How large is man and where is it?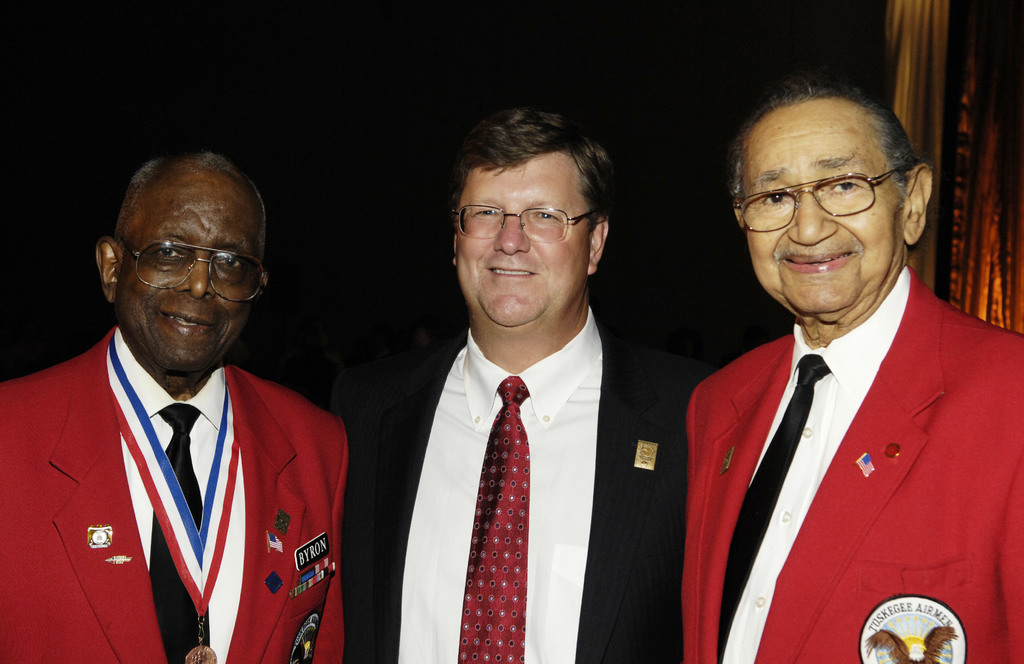
Bounding box: select_region(5, 145, 359, 663).
